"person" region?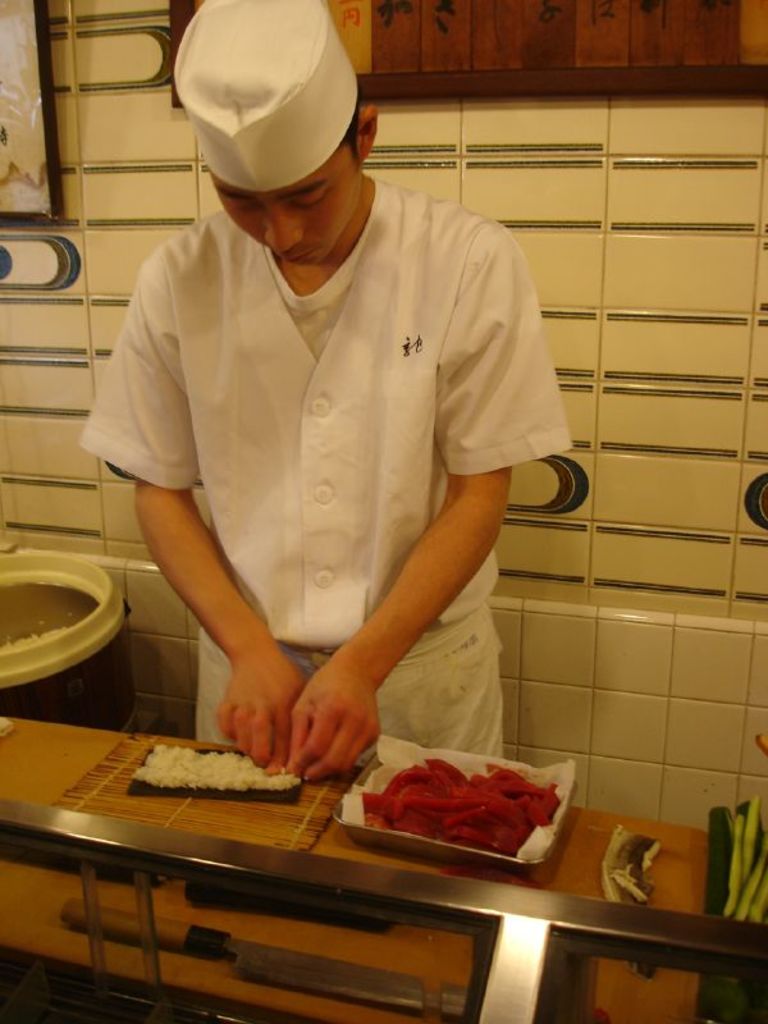
{"left": 88, "top": 0, "right": 594, "bottom": 890}
